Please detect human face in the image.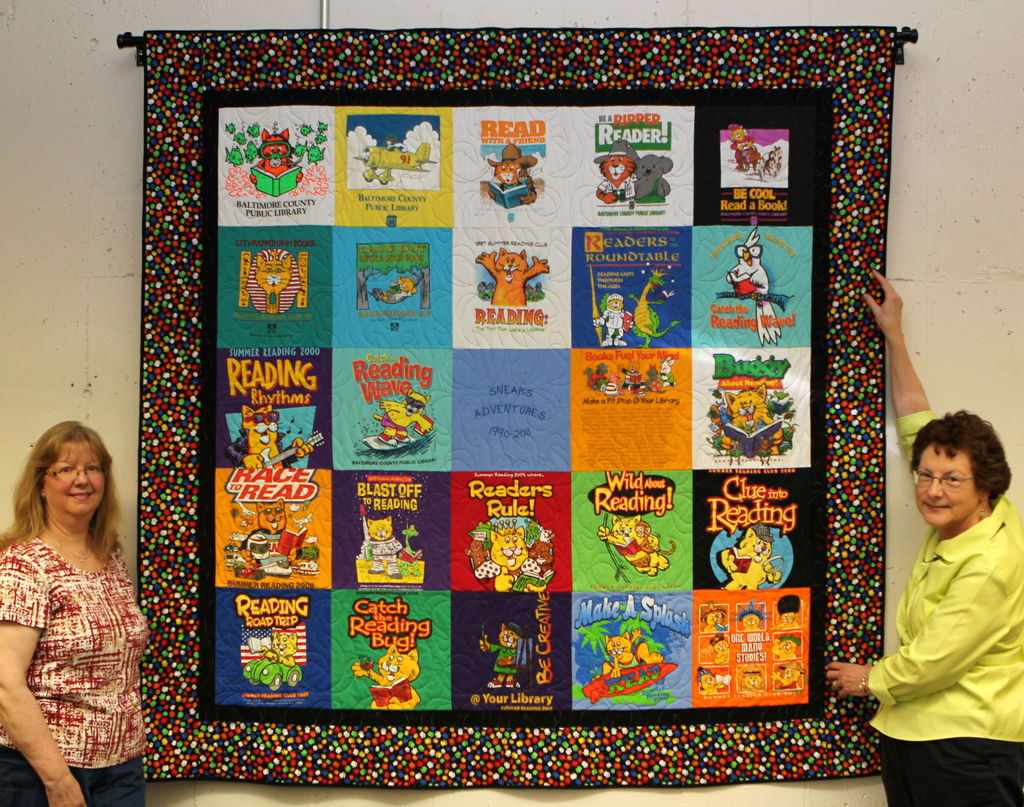
x1=913, y1=443, x2=970, y2=527.
